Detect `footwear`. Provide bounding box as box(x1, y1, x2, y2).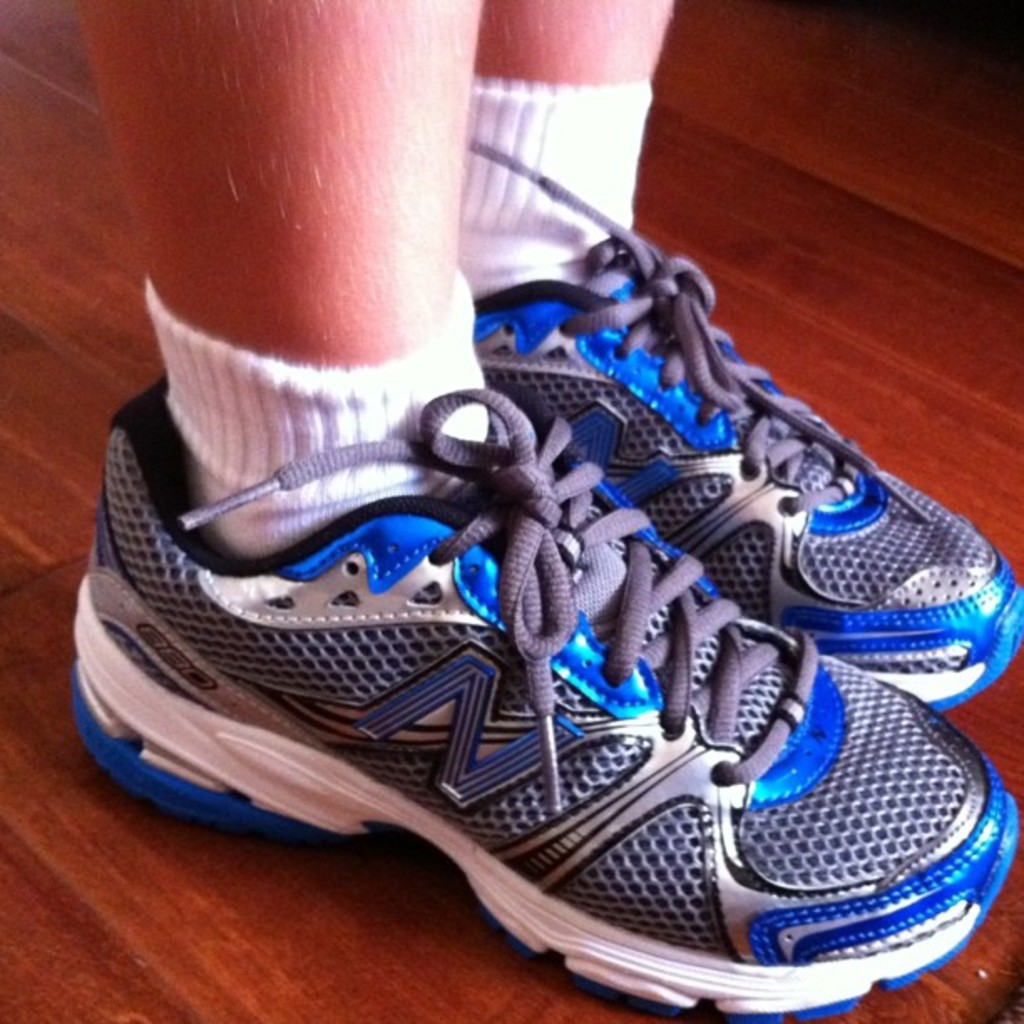
box(470, 142, 1022, 709).
